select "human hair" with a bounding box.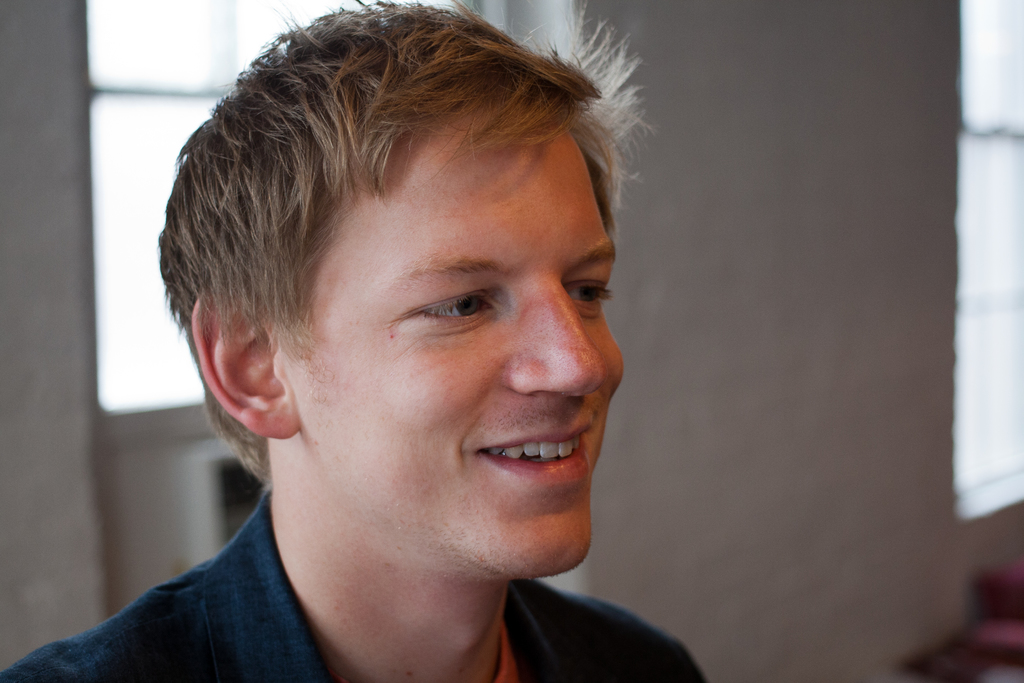
[left=170, top=0, right=632, bottom=442].
